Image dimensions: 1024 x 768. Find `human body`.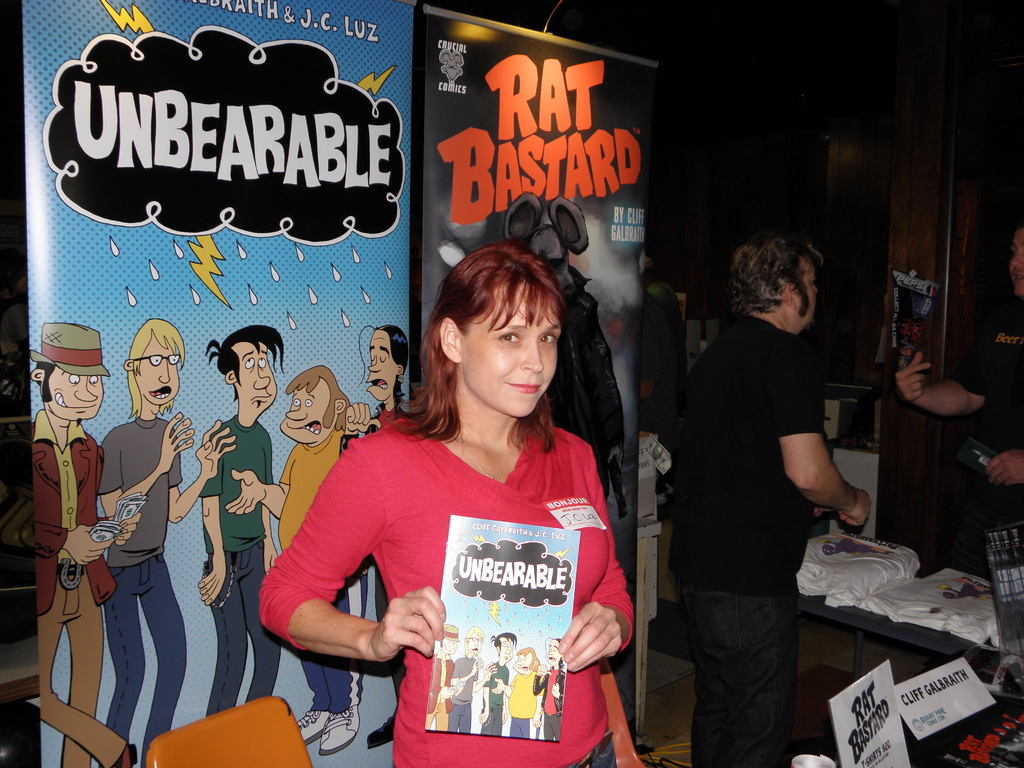
region(422, 654, 455, 732).
